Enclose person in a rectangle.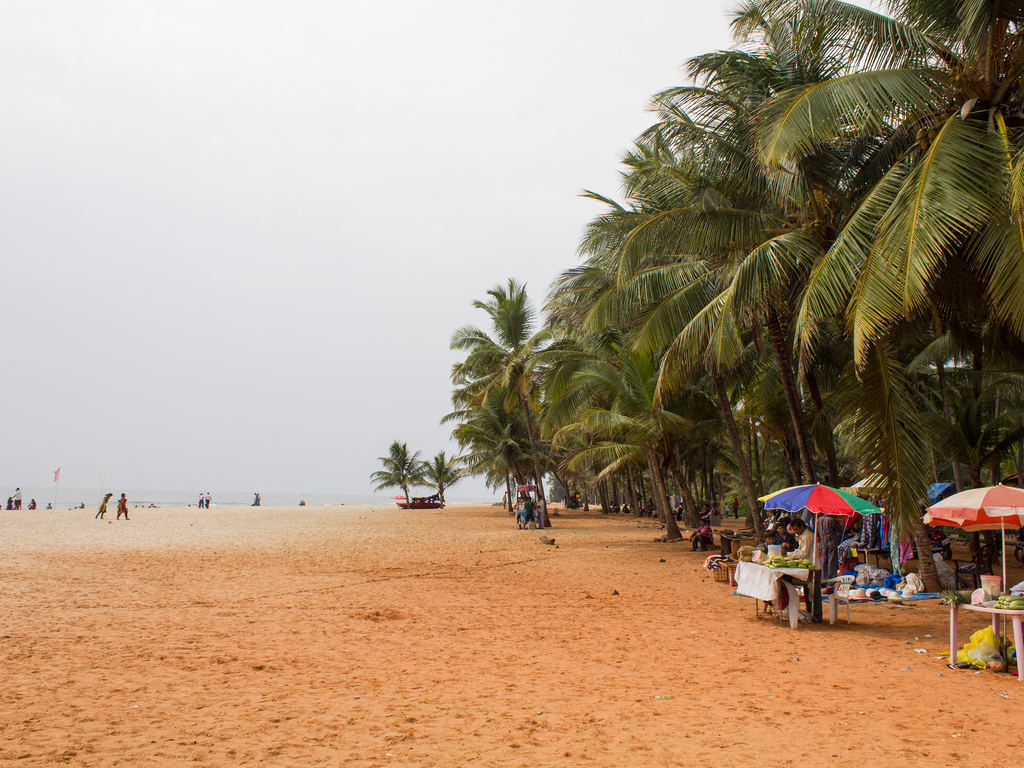
select_region(116, 494, 129, 516).
